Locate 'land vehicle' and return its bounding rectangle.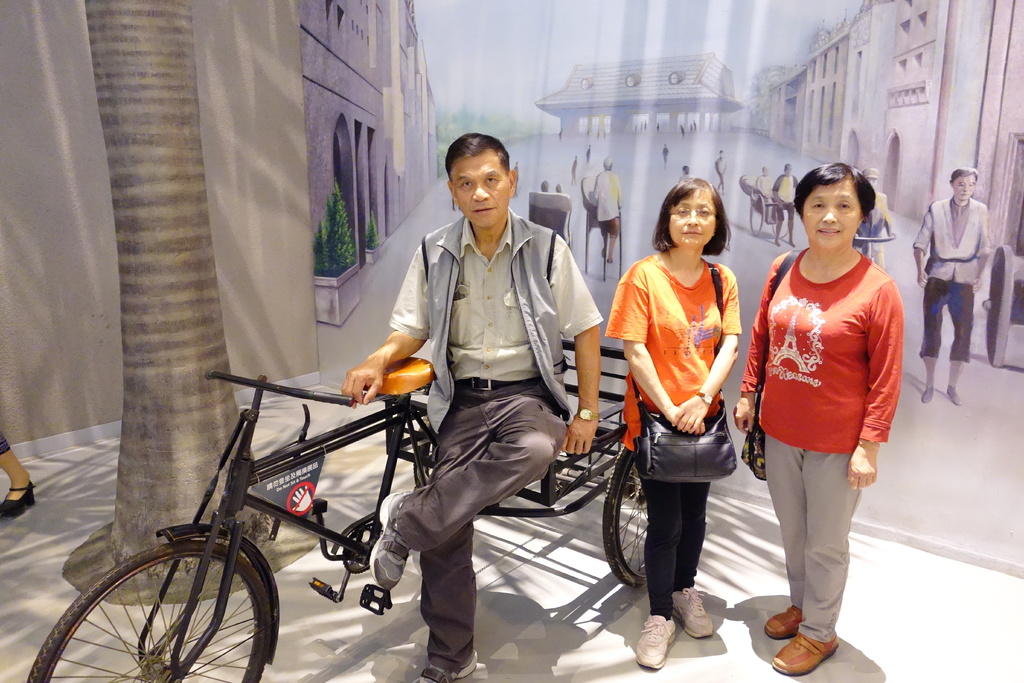
<bbox>735, 170, 796, 241</bbox>.
